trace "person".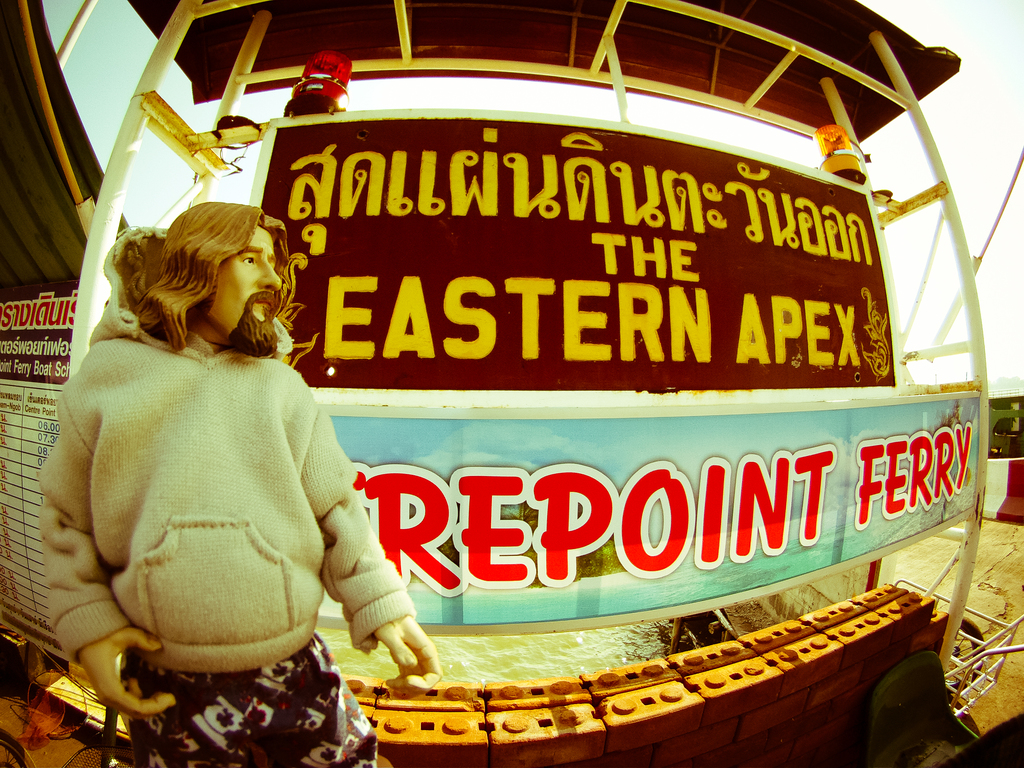
Traced to crop(32, 202, 445, 767).
